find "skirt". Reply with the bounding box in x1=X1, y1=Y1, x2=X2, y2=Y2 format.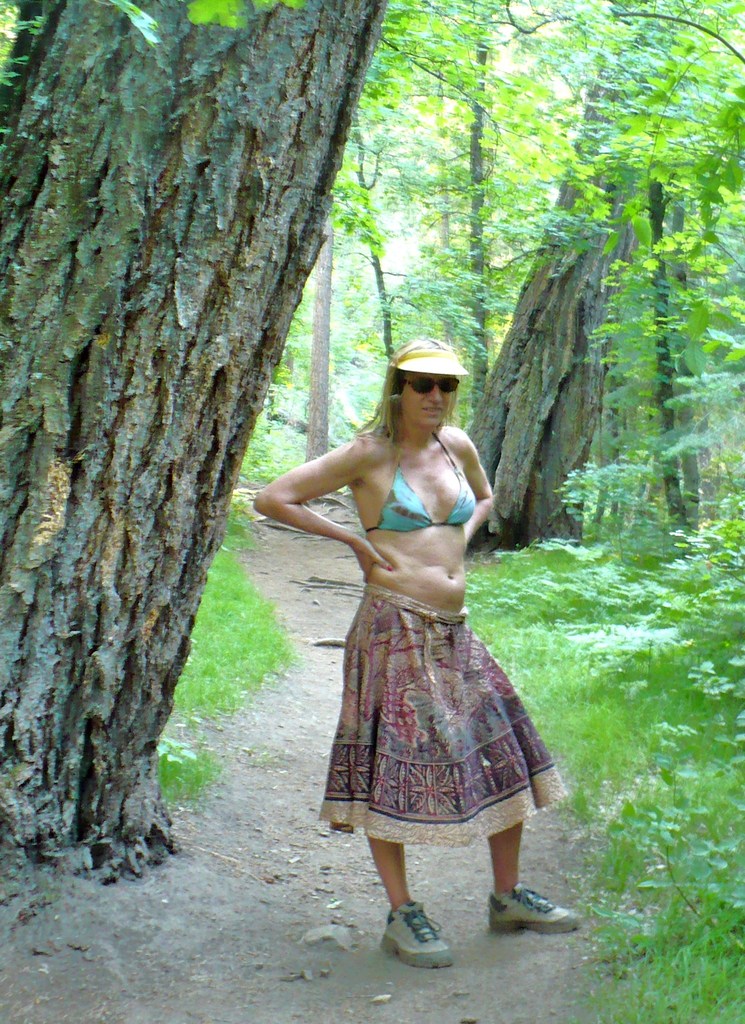
x1=319, y1=578, x2=571, y2=847.
